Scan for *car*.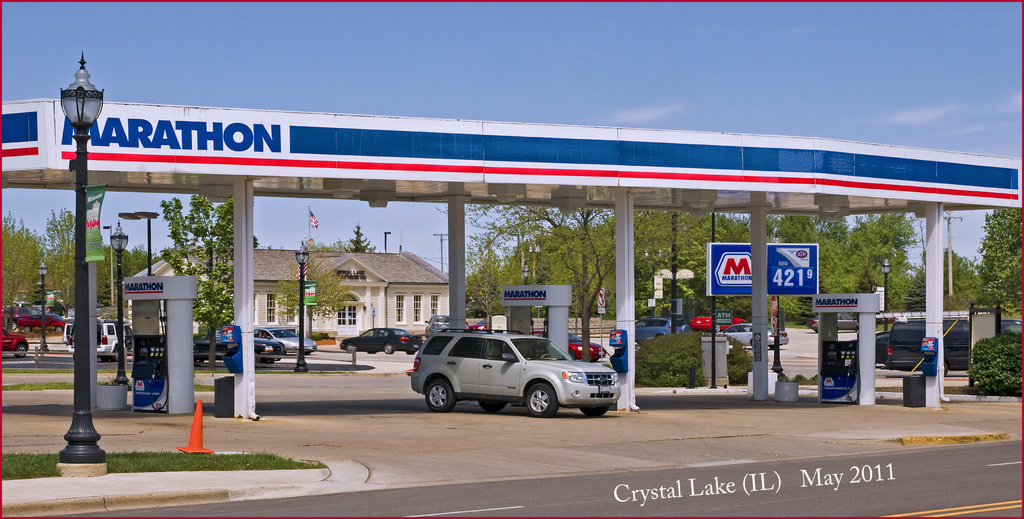
Scan result: 876, 330, 890, 367.
